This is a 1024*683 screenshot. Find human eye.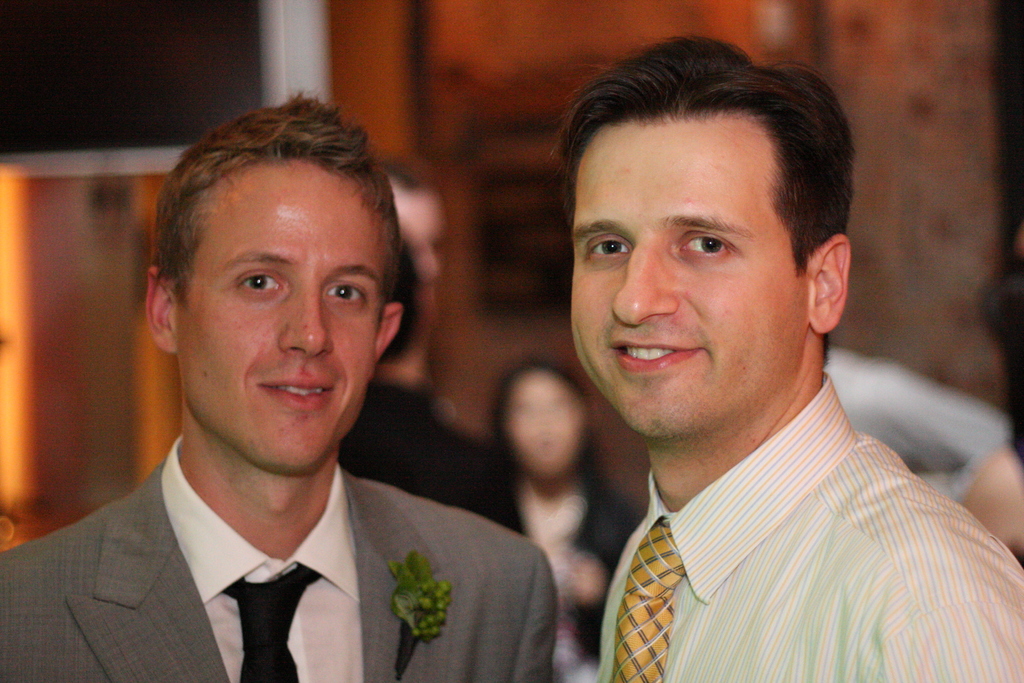
Bounding box: 582,231,635,267.
